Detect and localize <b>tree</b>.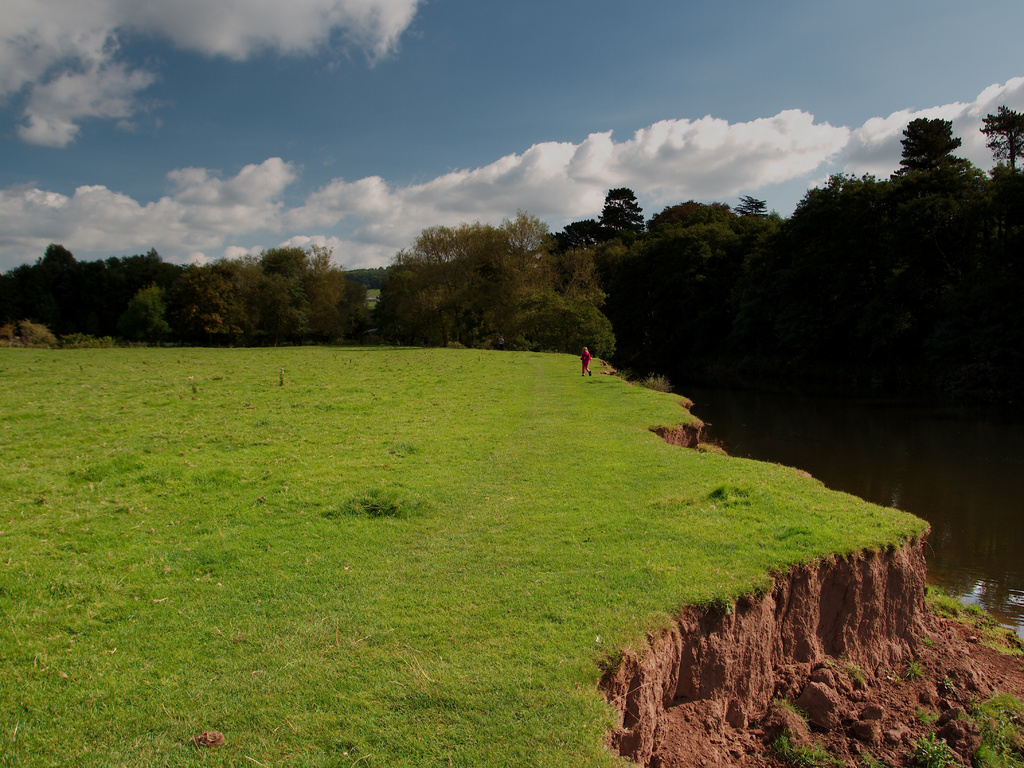
Localized at 597, 187, 653, 244.
